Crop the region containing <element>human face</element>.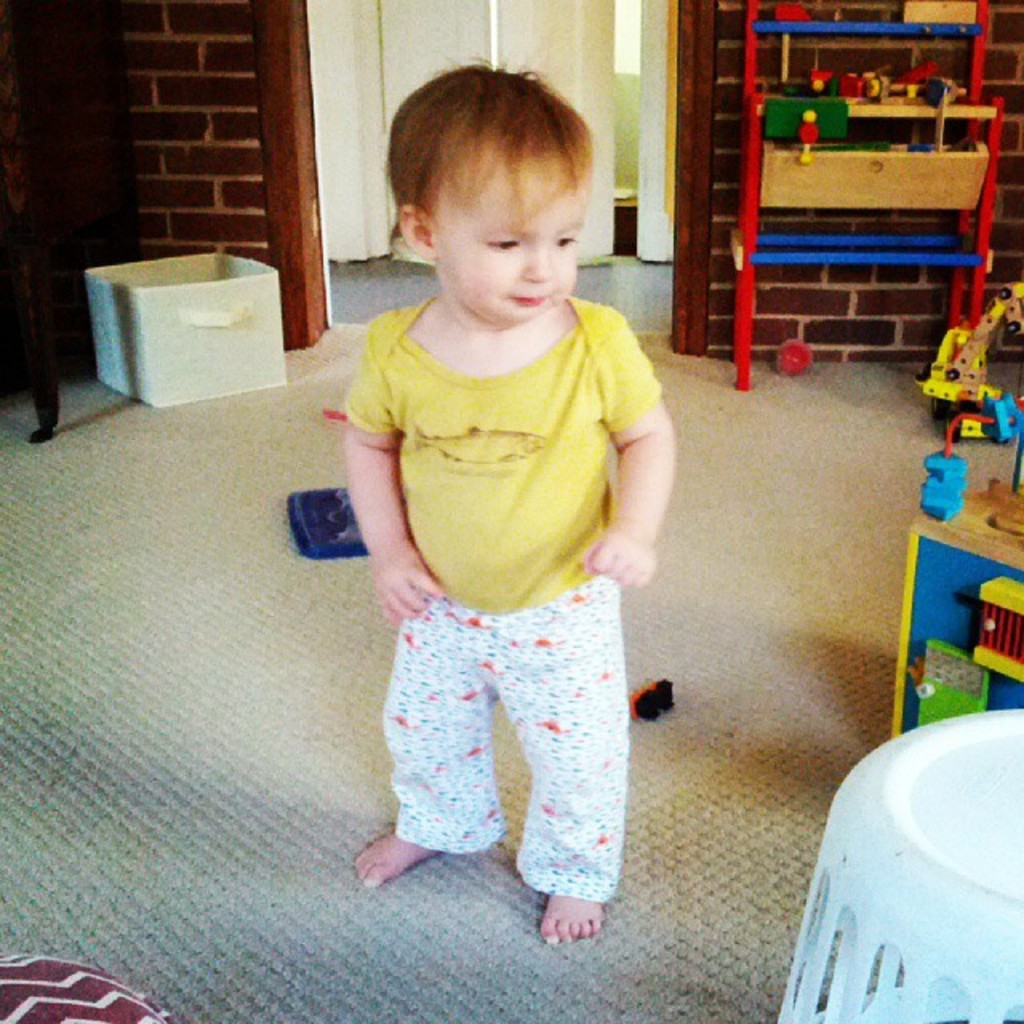
Crop region: <region>438, 171, 587, 328</region>.
